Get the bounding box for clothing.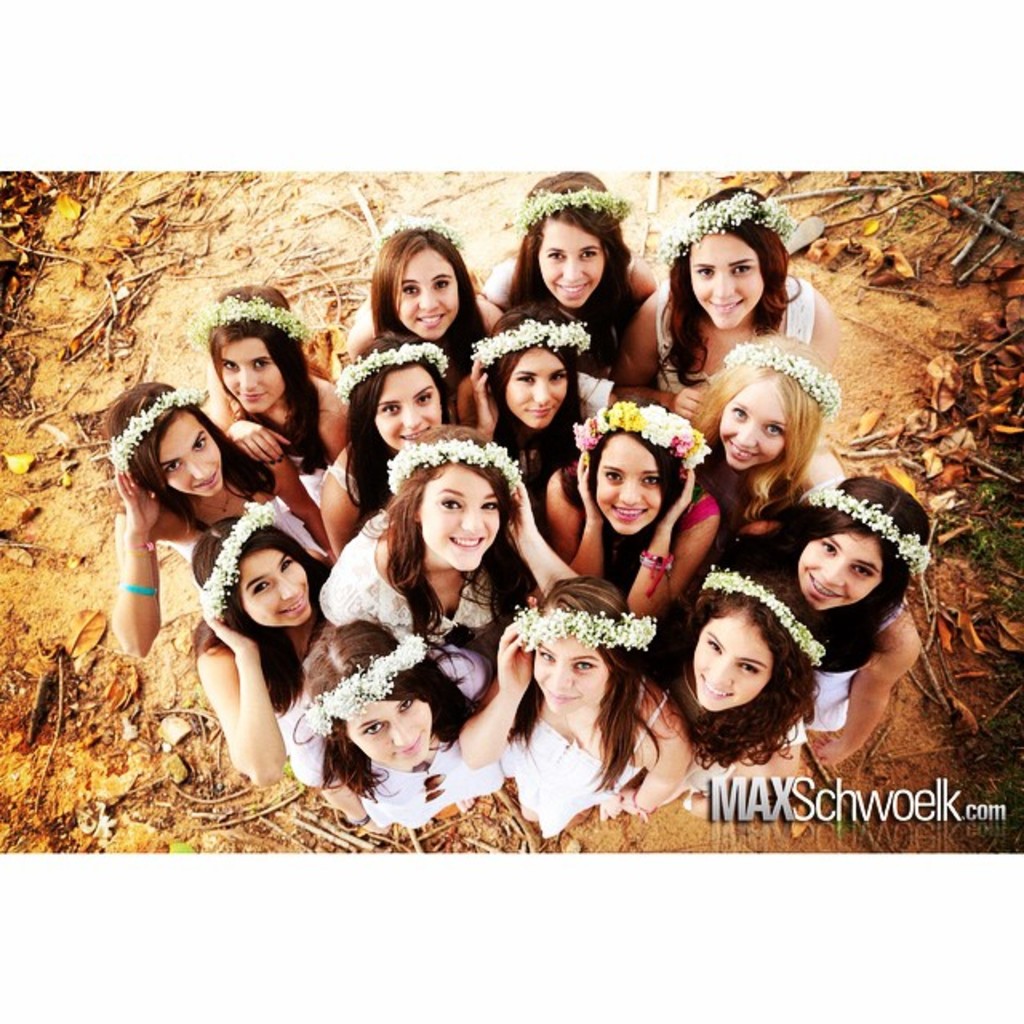
detection(797, 594, 922, 738).
